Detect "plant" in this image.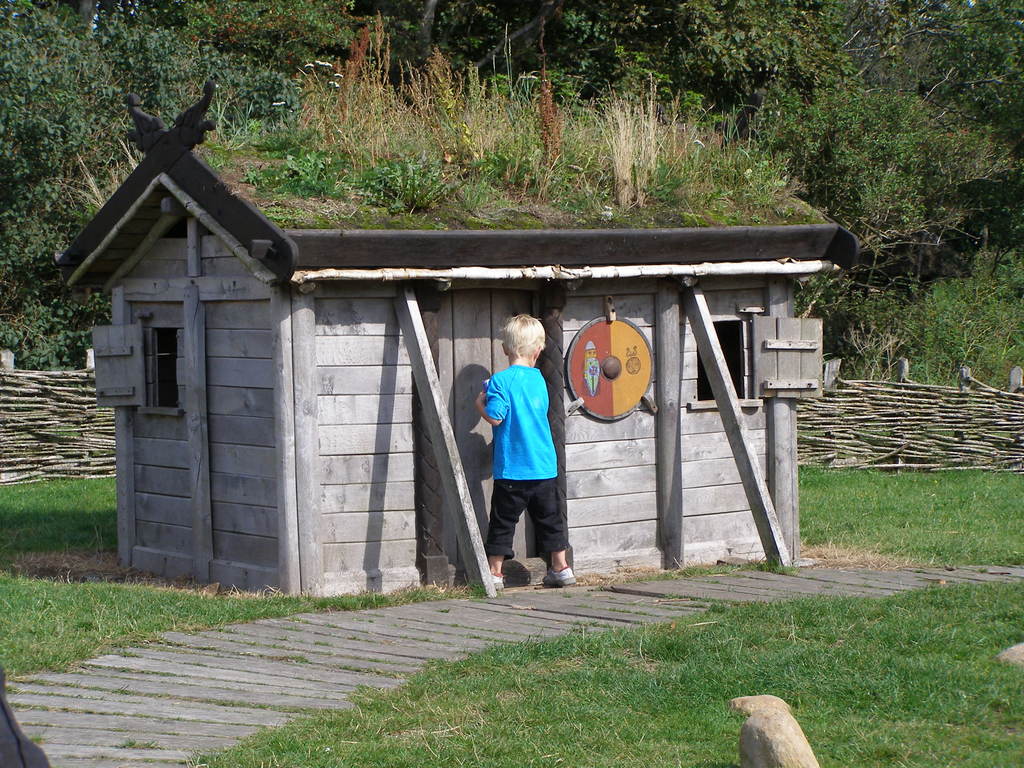
Detection: rect(344, 152, 475, 214).
